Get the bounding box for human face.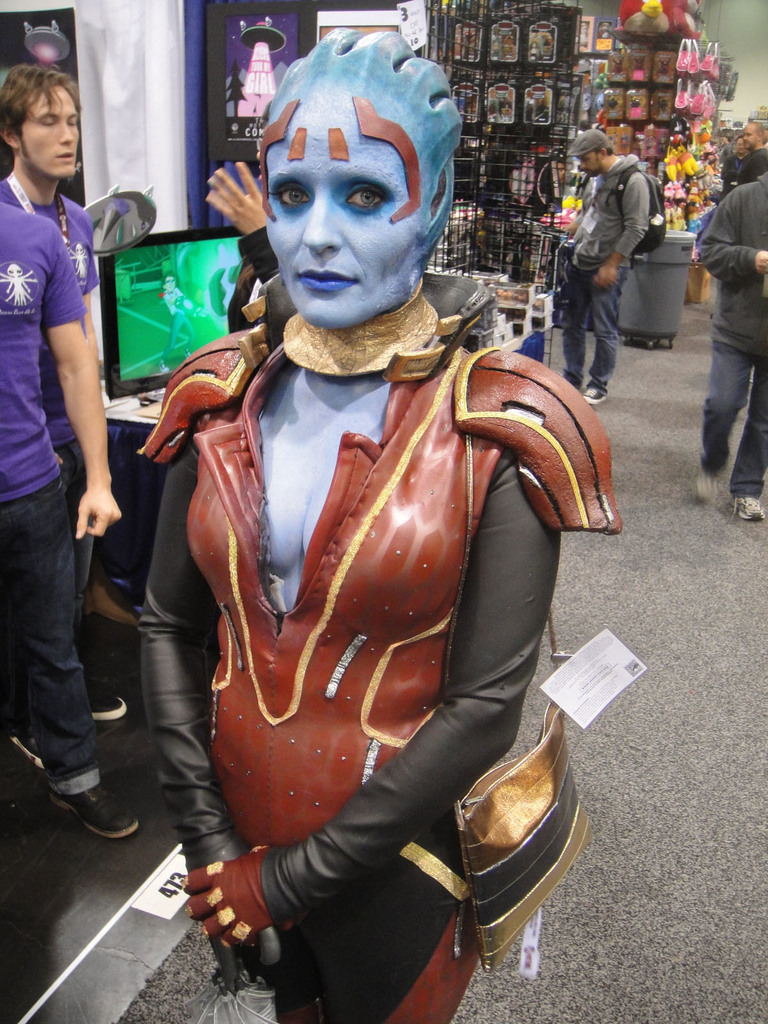
[263,97,413,330].
